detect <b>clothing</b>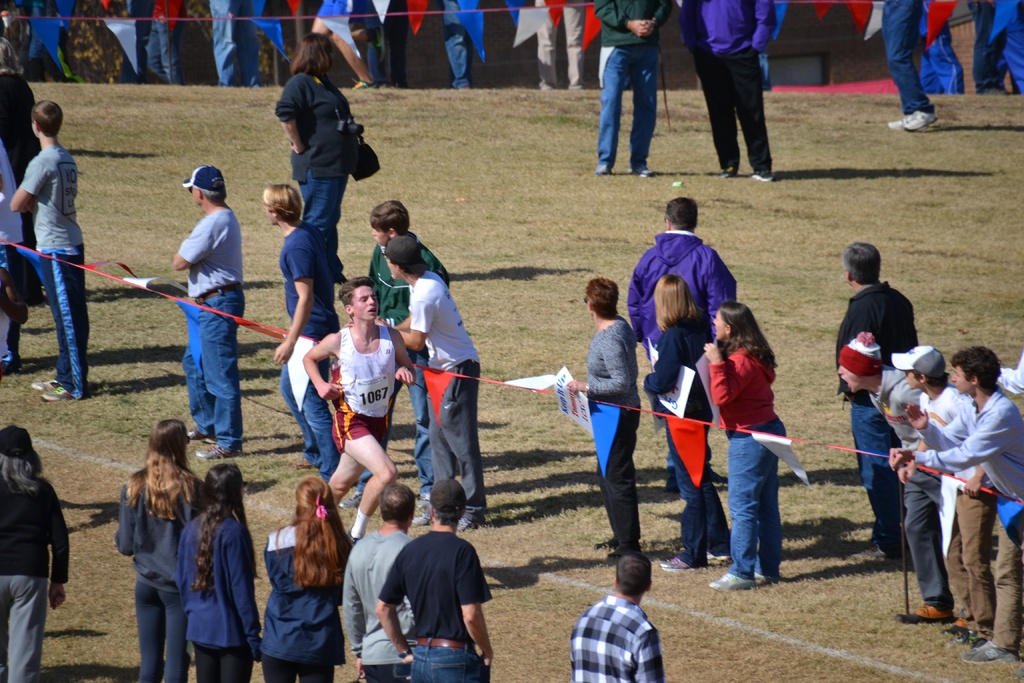
left=173, top=519, right=251, bottom=677
